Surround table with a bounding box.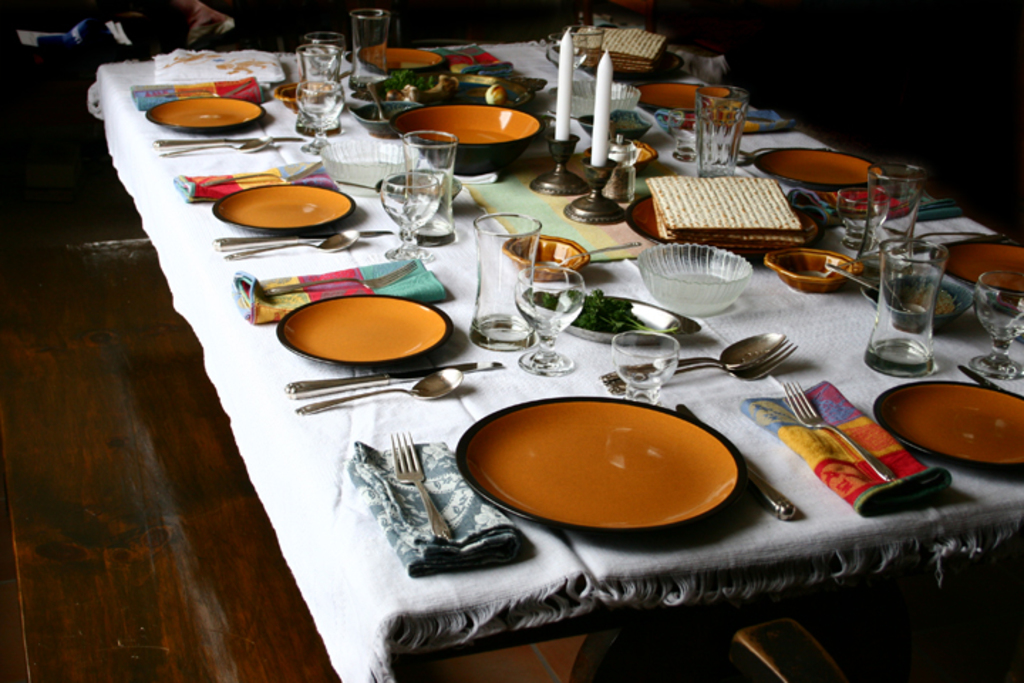
detection(44, 94, 1023, 682).
